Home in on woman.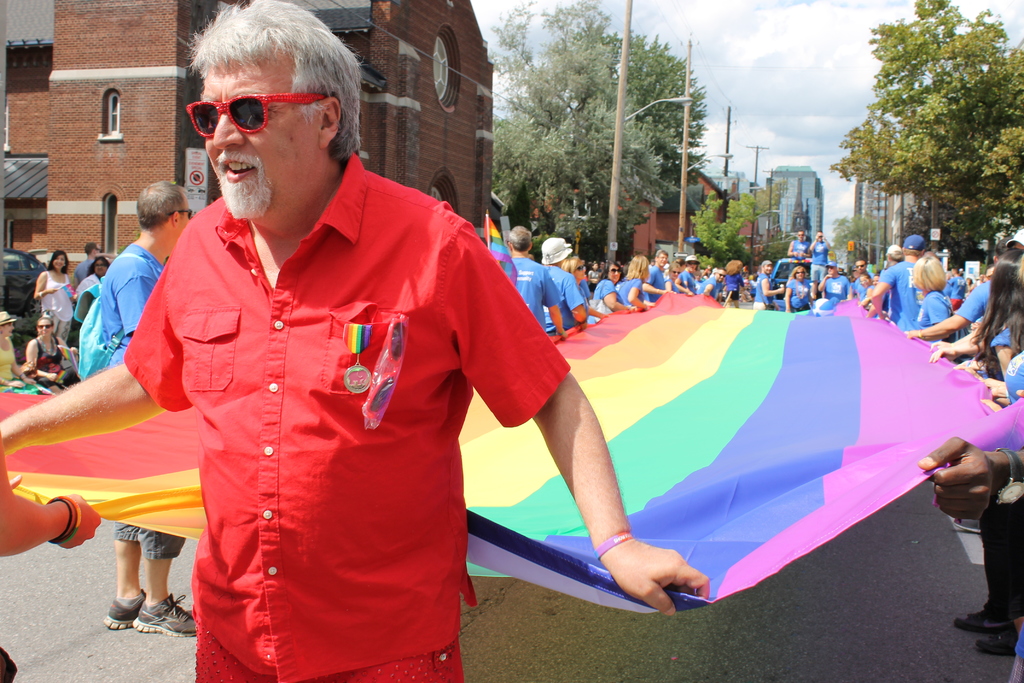
Homed in at rect(0, 306, 44, 395).
